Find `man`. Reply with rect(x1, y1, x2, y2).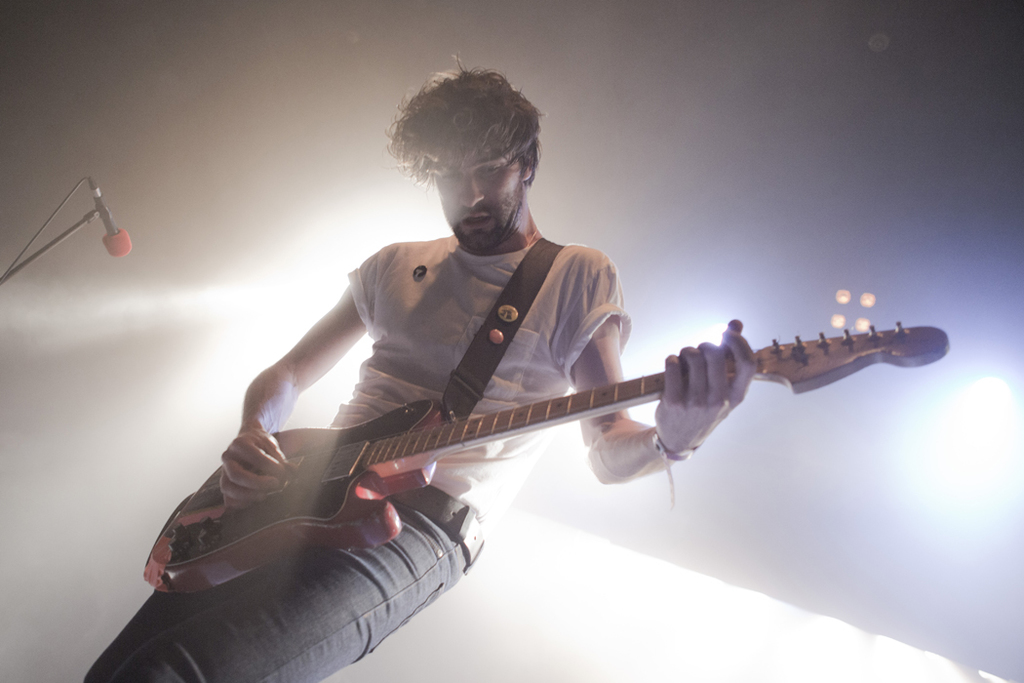
rect(84, 55, 758, 682).
